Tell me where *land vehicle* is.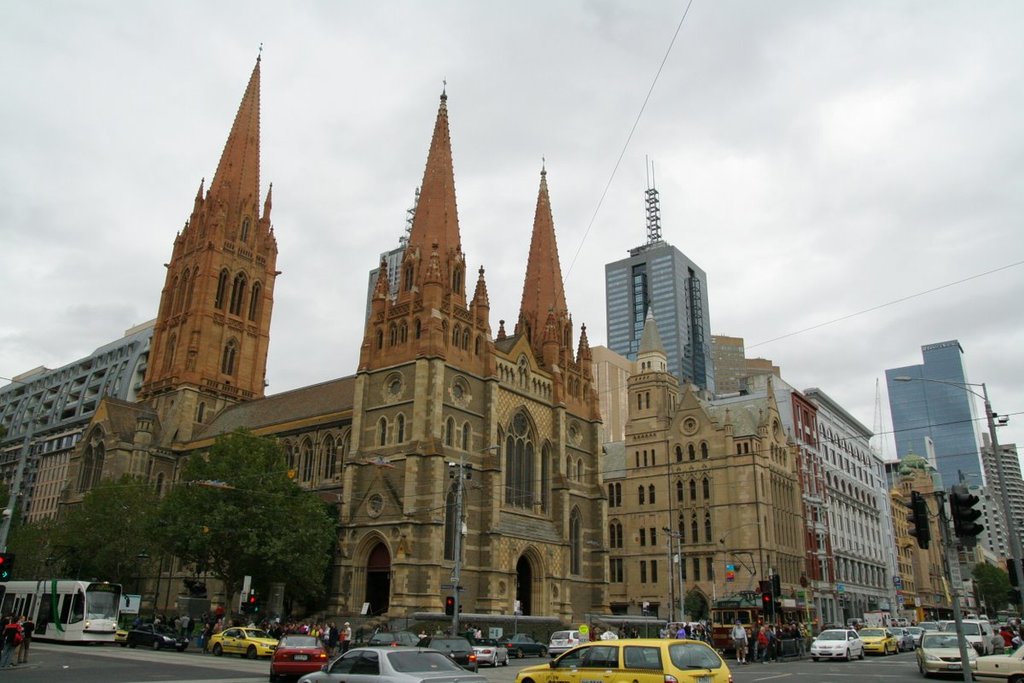
*land vehicle* is at Rect(890, 616, 909, 628).
